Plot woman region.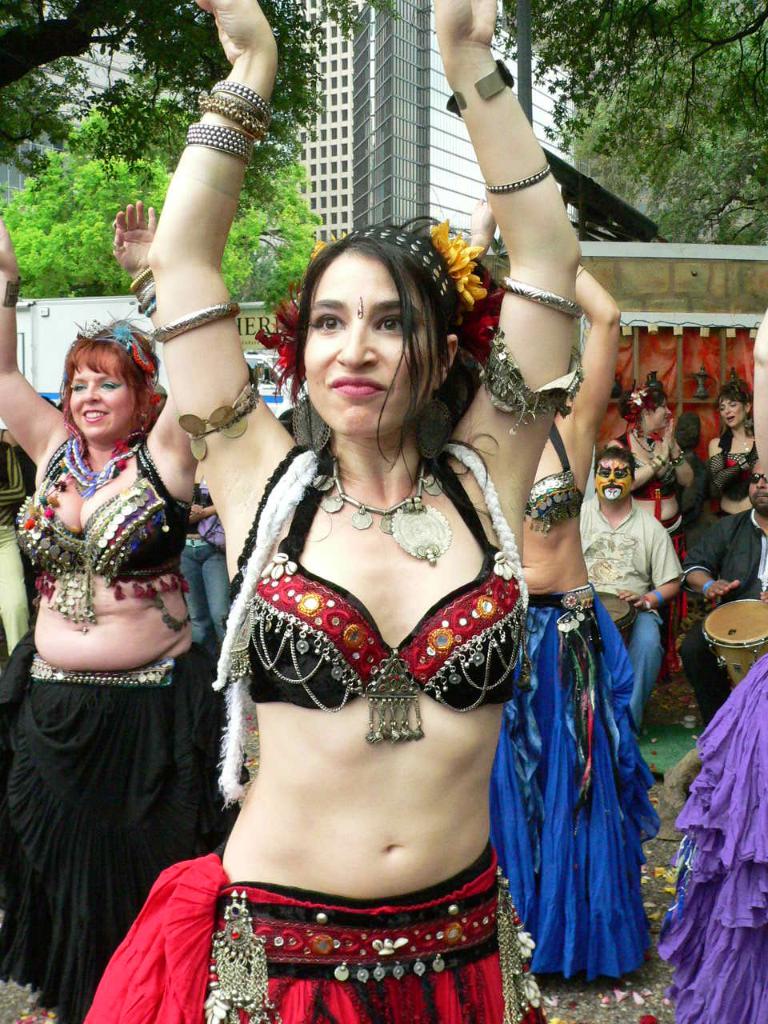
Plotted at box(609, 376, 707, 678).
